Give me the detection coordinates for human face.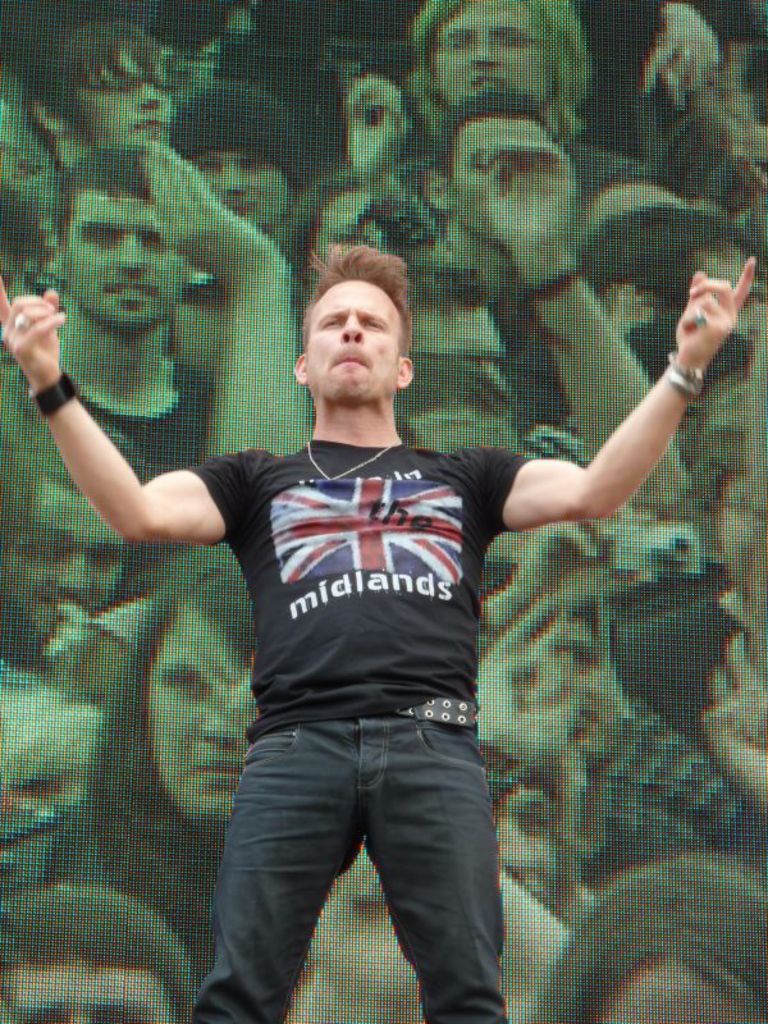
rect(8, 485, 138, 632).
